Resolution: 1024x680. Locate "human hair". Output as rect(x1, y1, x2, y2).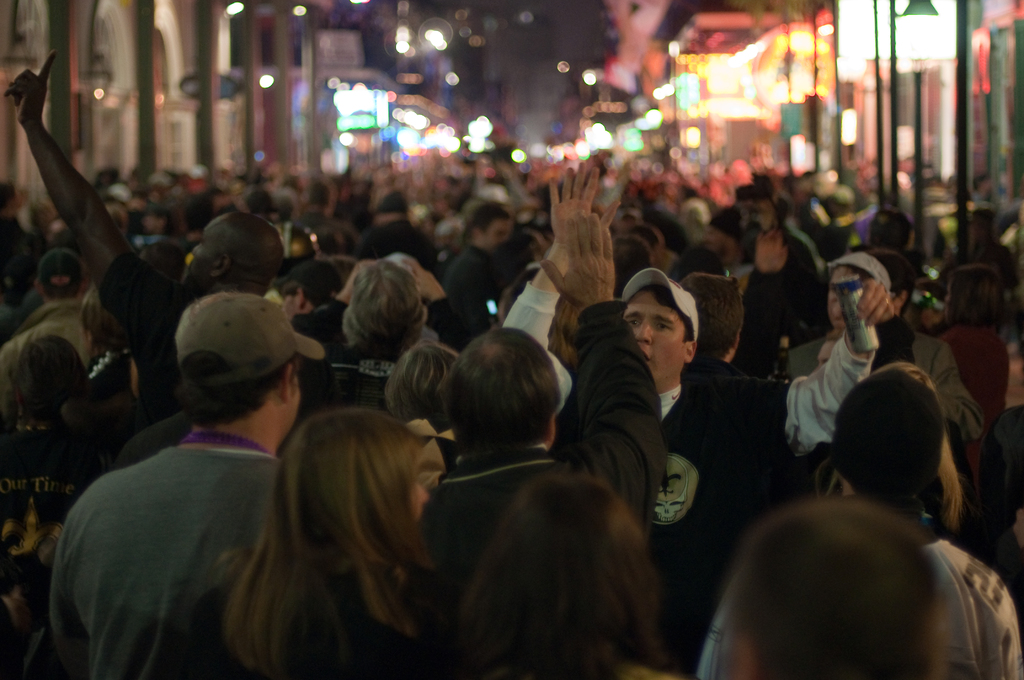
rect(943, 266, 1007, 332).
